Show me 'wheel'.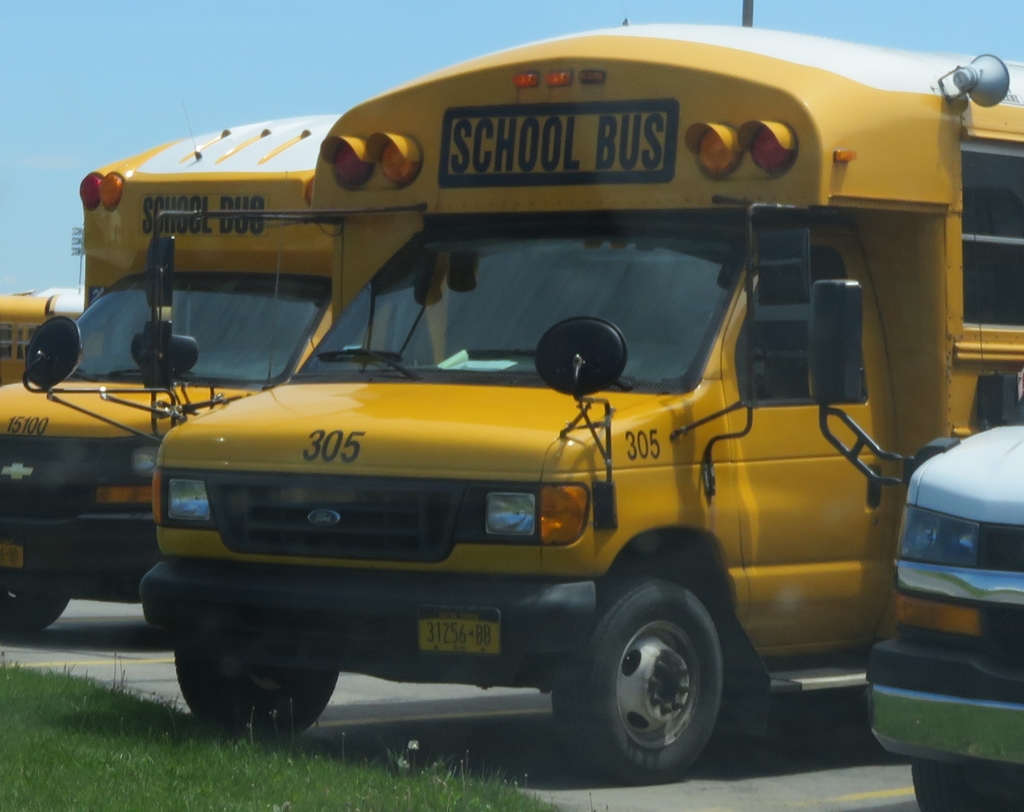
'wheel' is here: 0 584 65 628.
